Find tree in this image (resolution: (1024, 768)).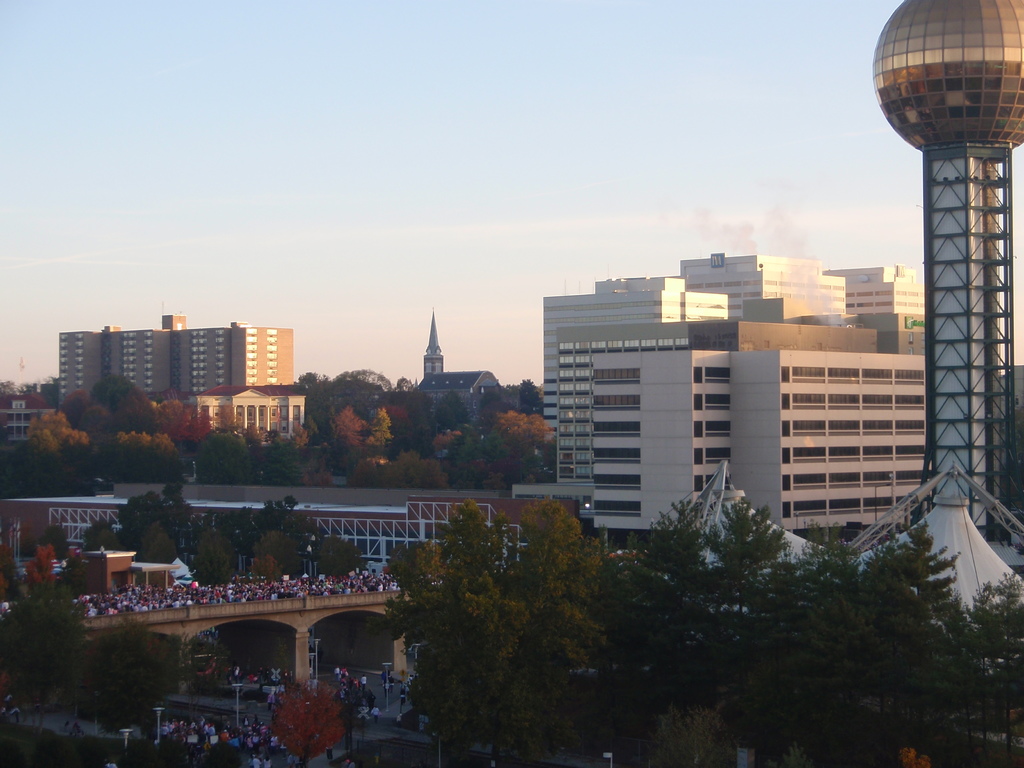
[140, 524, 181, 579].
